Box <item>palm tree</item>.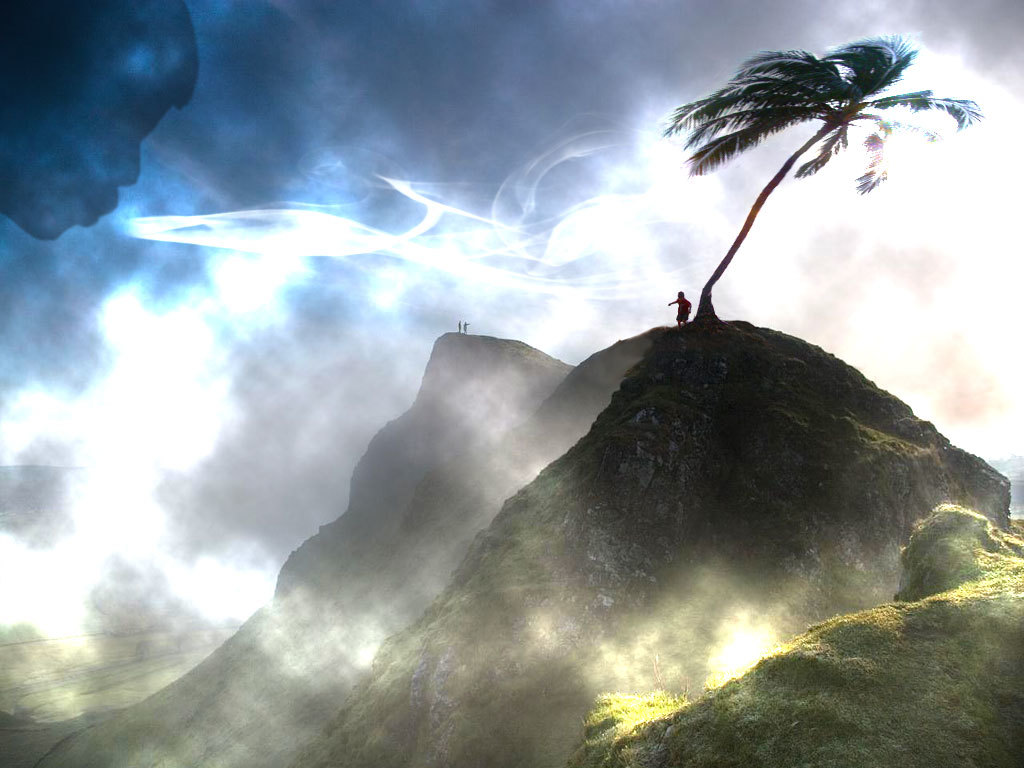
649,25,950,352.
